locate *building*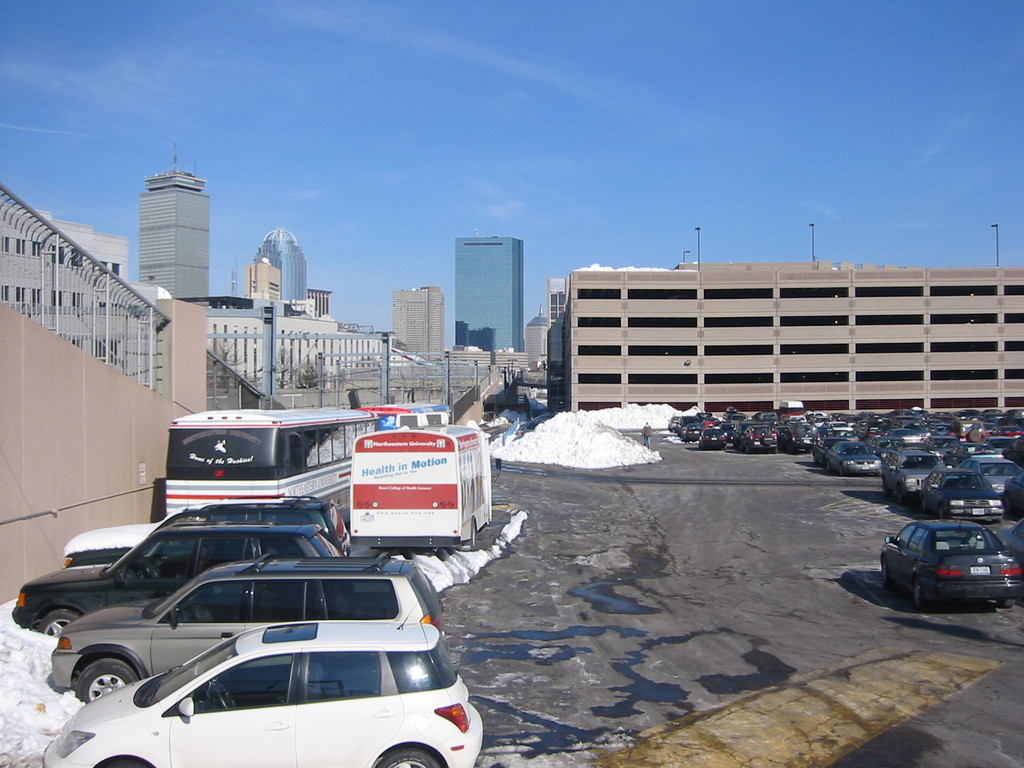
x1=137 y1=143 x2=212 y2=301
